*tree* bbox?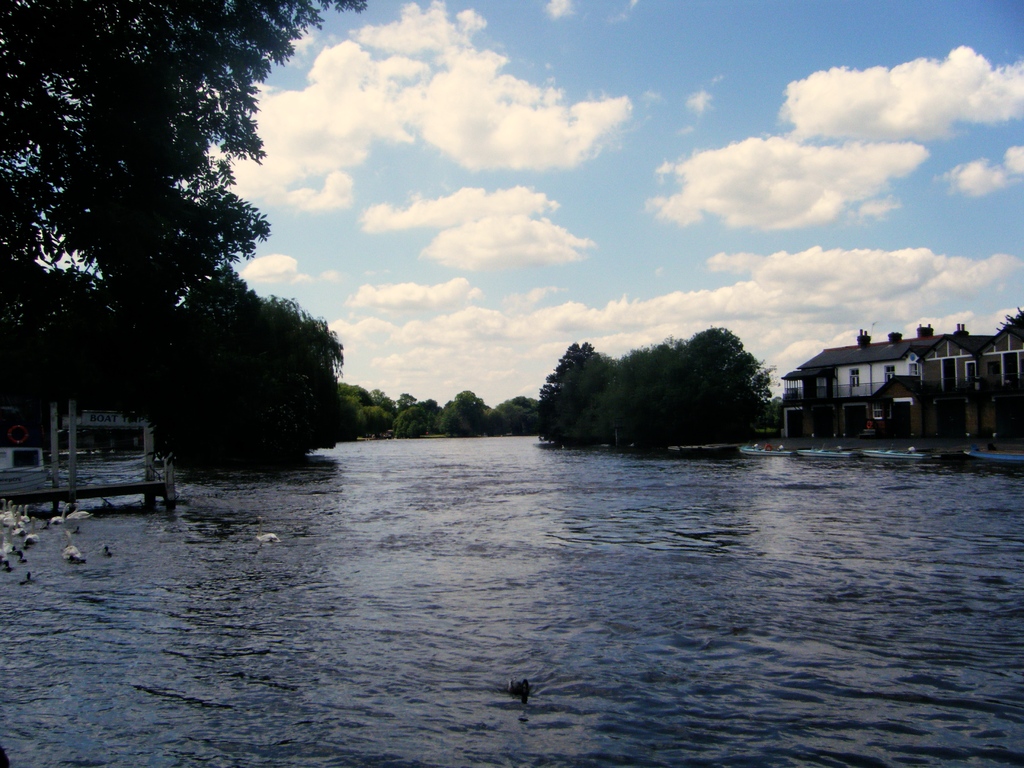
bbox(536, 337, 620, 442)
